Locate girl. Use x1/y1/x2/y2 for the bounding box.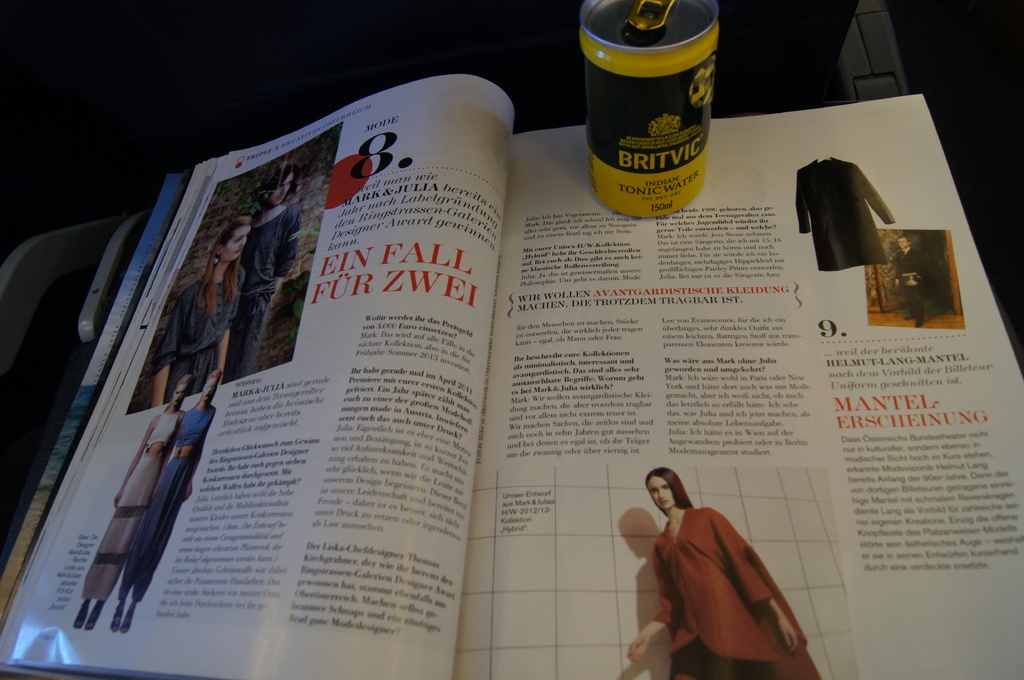
154/219/247/407.
